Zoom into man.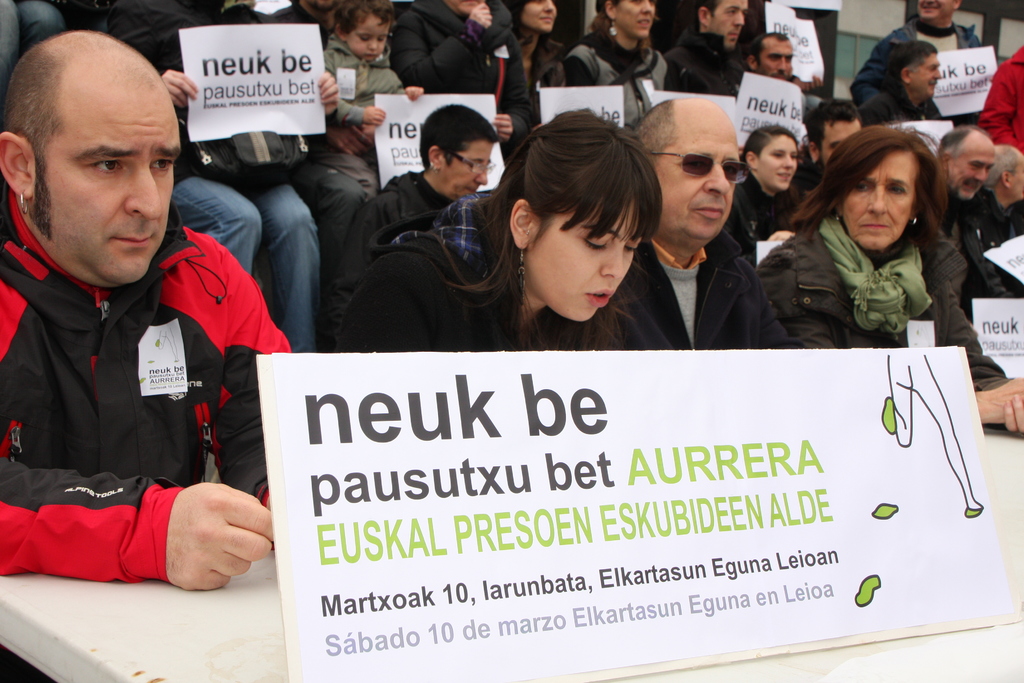
Zoom target: select_region(0, 44, 282, 616).
